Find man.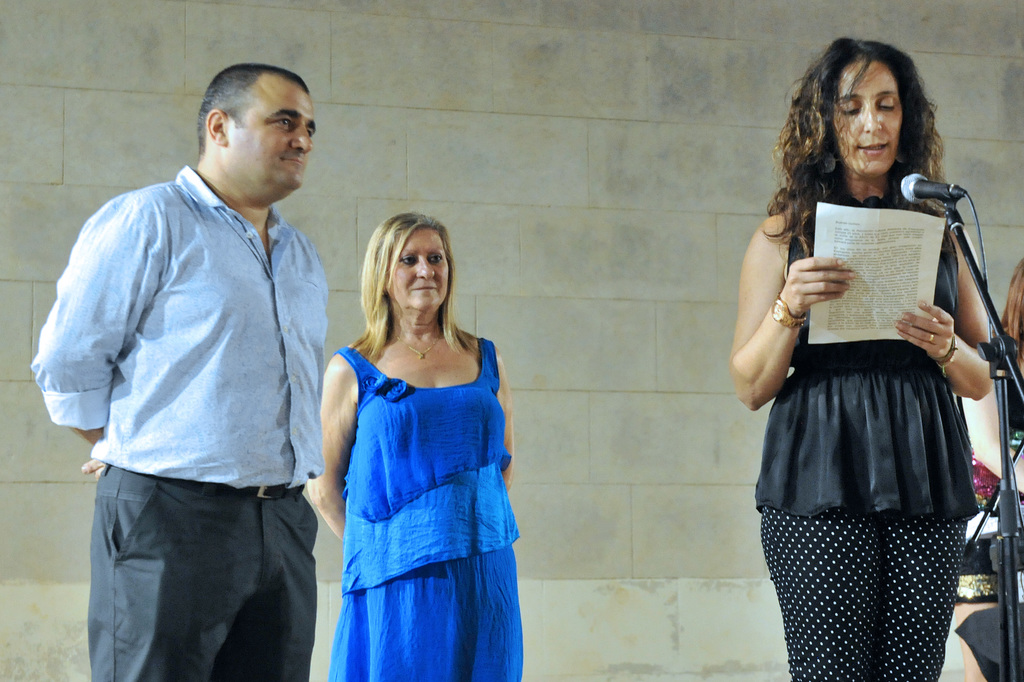
[x1=47, y1=52, x2=353, y2=670].
